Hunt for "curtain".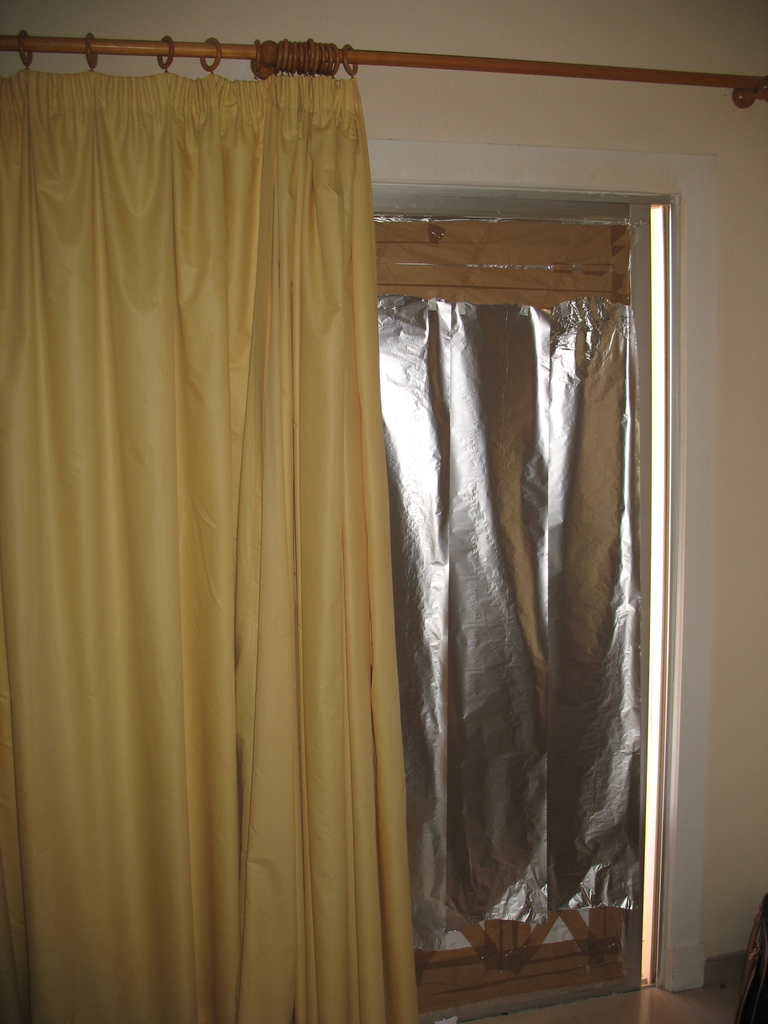
Hunted down at crop(0, 64, 387, 1023).
